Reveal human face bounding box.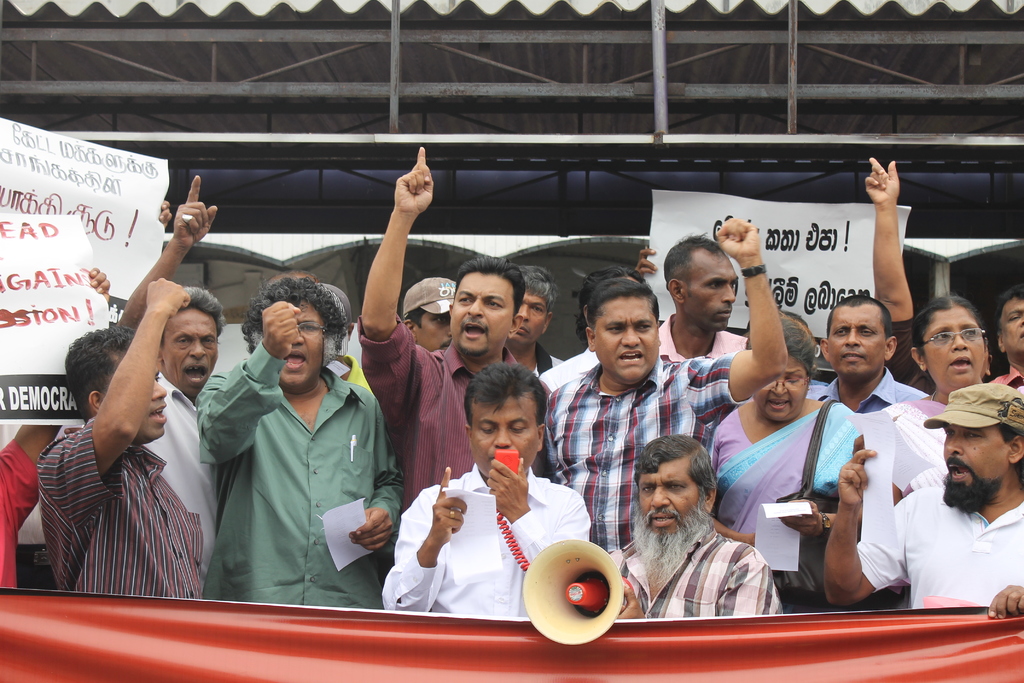
Revealed: bbox=(448, 270, 514, 365).
